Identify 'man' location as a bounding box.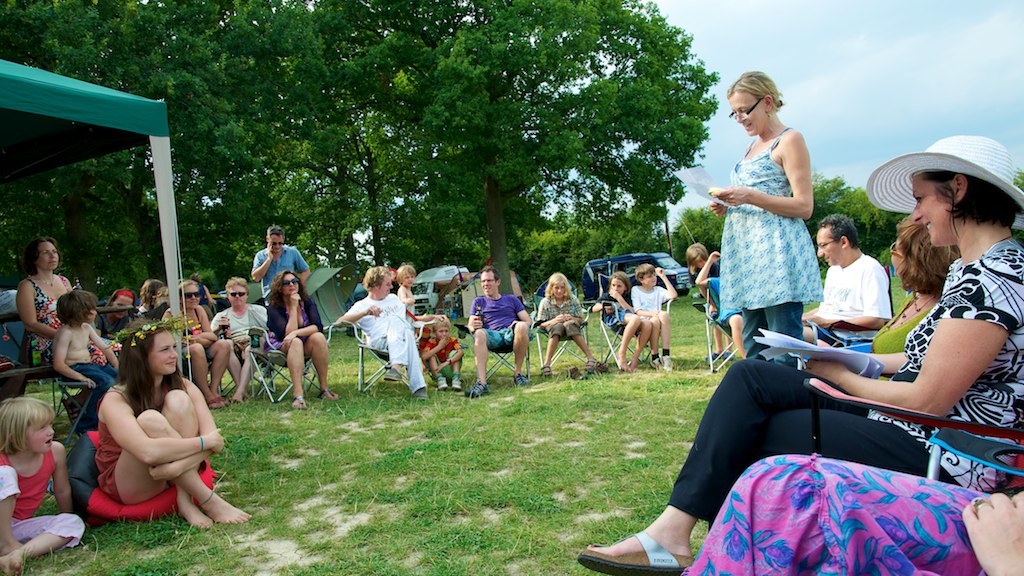
BBox(462, 263, 533, 395).
